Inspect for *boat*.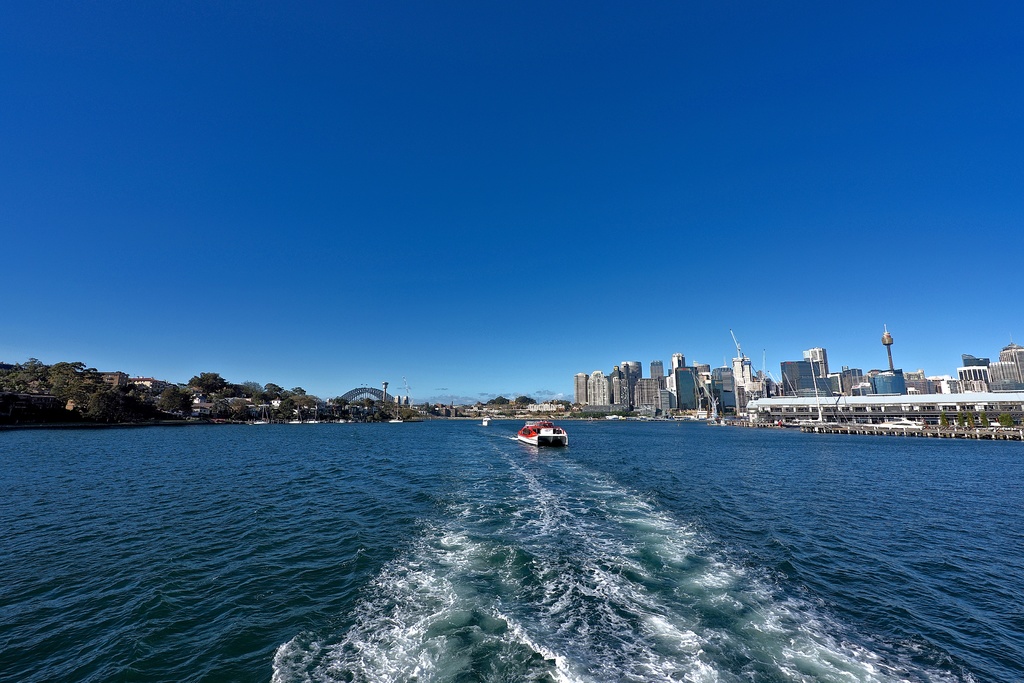
Inspection: pyautogui.locateOnScreen(502, 413, 573, 472).
